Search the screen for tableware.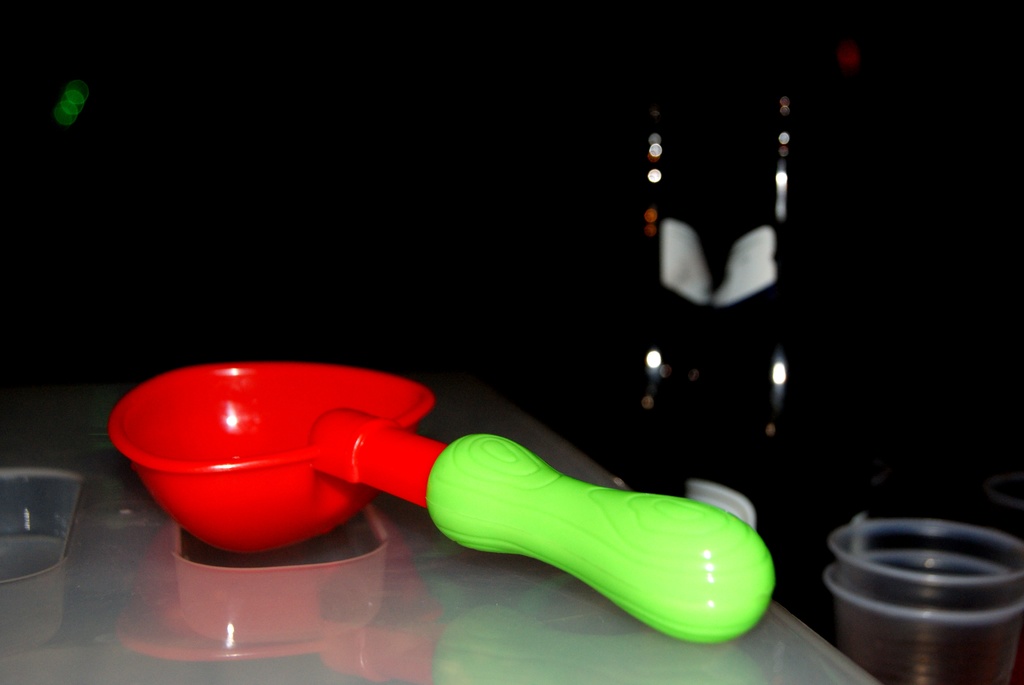
Found at crop(820, 552, 1023, 684).
